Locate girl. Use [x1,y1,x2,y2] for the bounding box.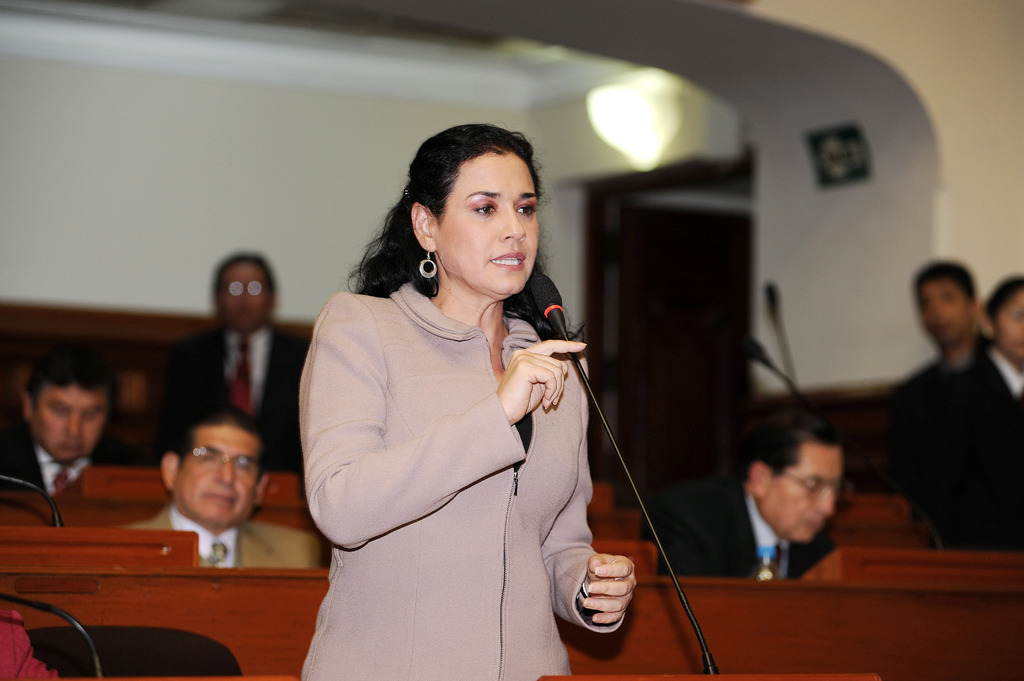
[300,122,632,680].
